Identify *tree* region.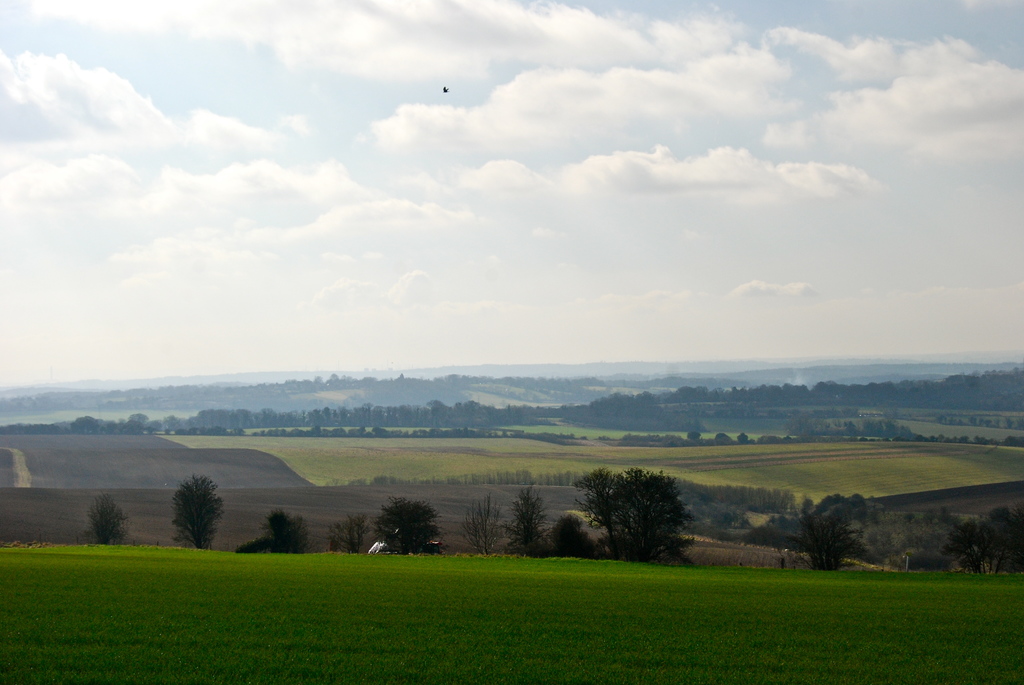
Region: BBox(939, 505, 1023, 577).
